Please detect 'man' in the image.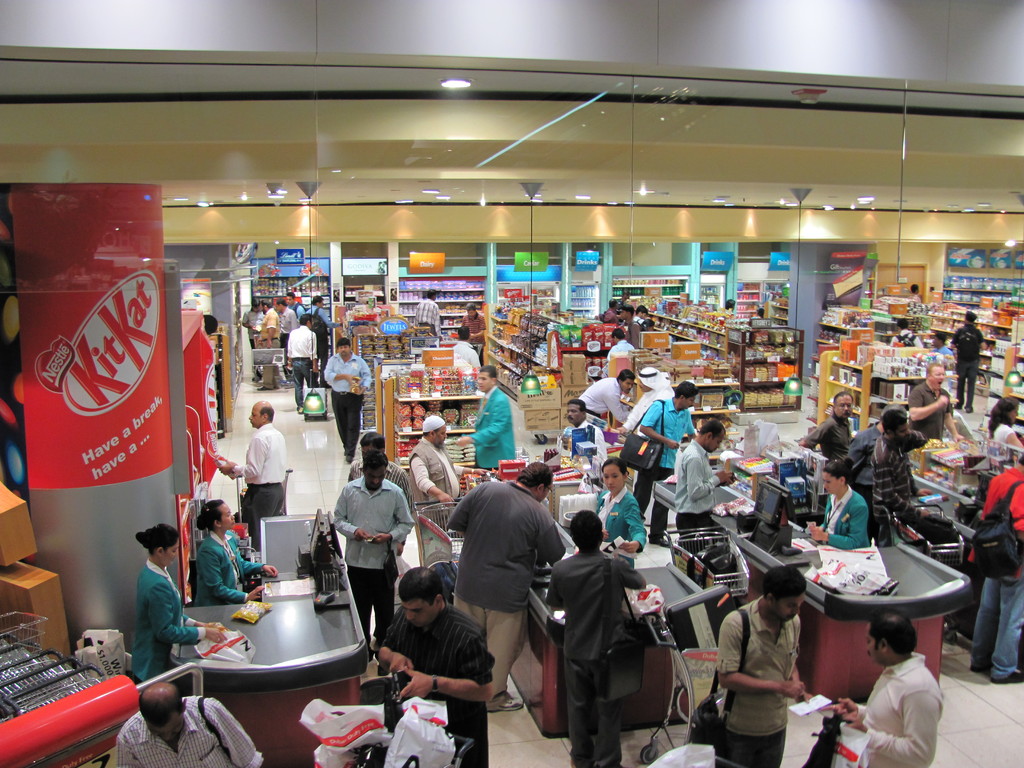
x1=963 y1=451 x2=1023 y2=685.
